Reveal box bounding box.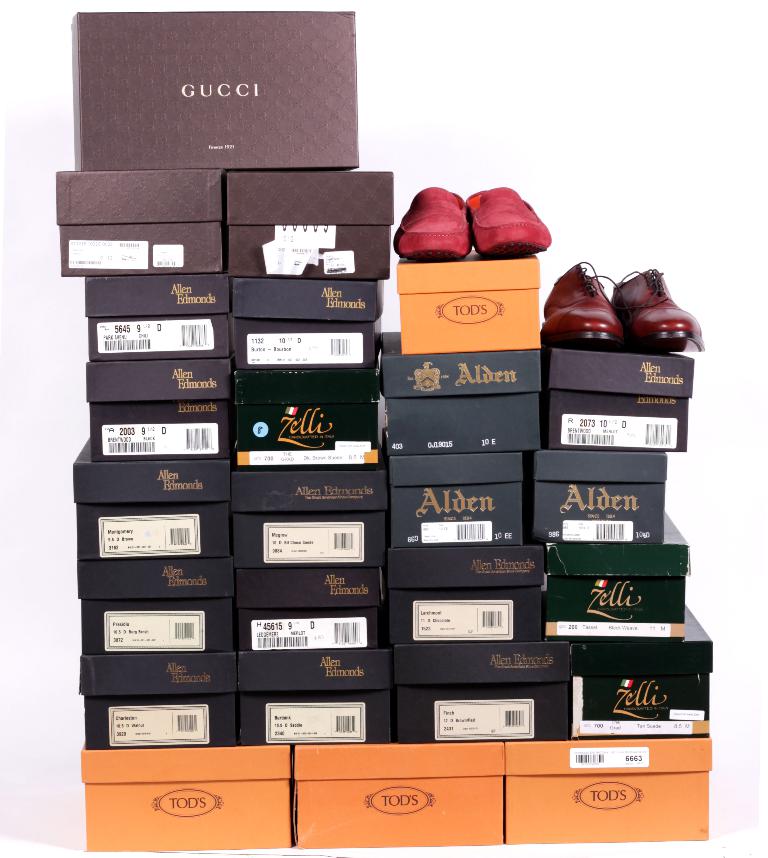
Revealed: 395:641:568:742.
